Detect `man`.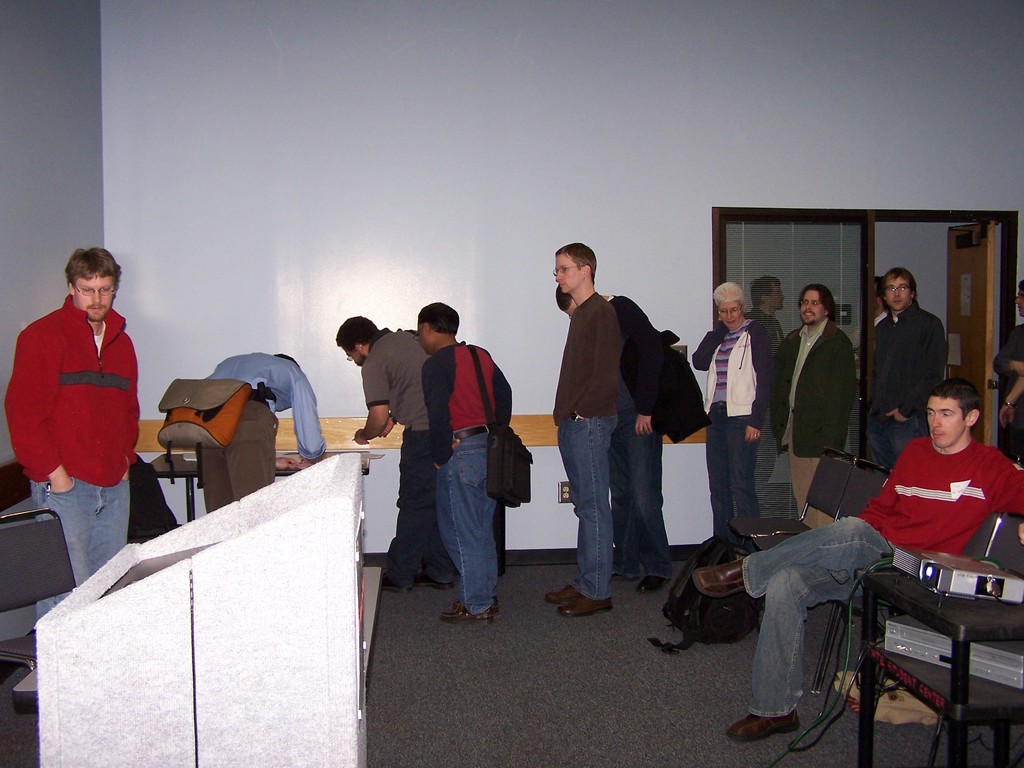
Detected at [x1=334, y1=312, x2=459, y2=596].
